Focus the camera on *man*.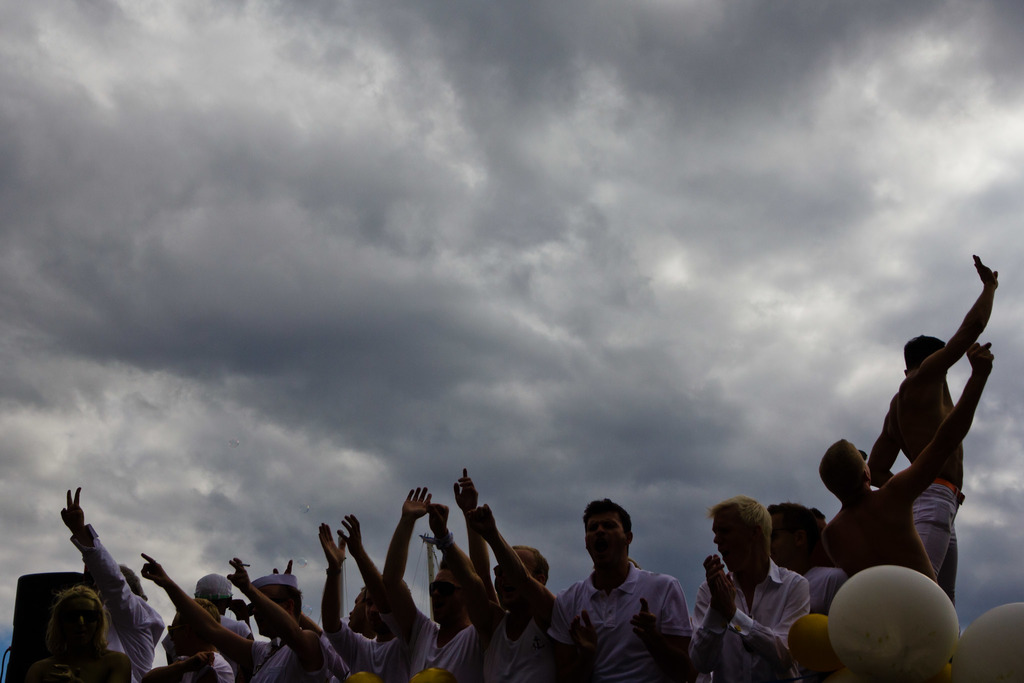
Focus region: {"left": 669, "top": 492, "right": 840, "bottom": 682}.
